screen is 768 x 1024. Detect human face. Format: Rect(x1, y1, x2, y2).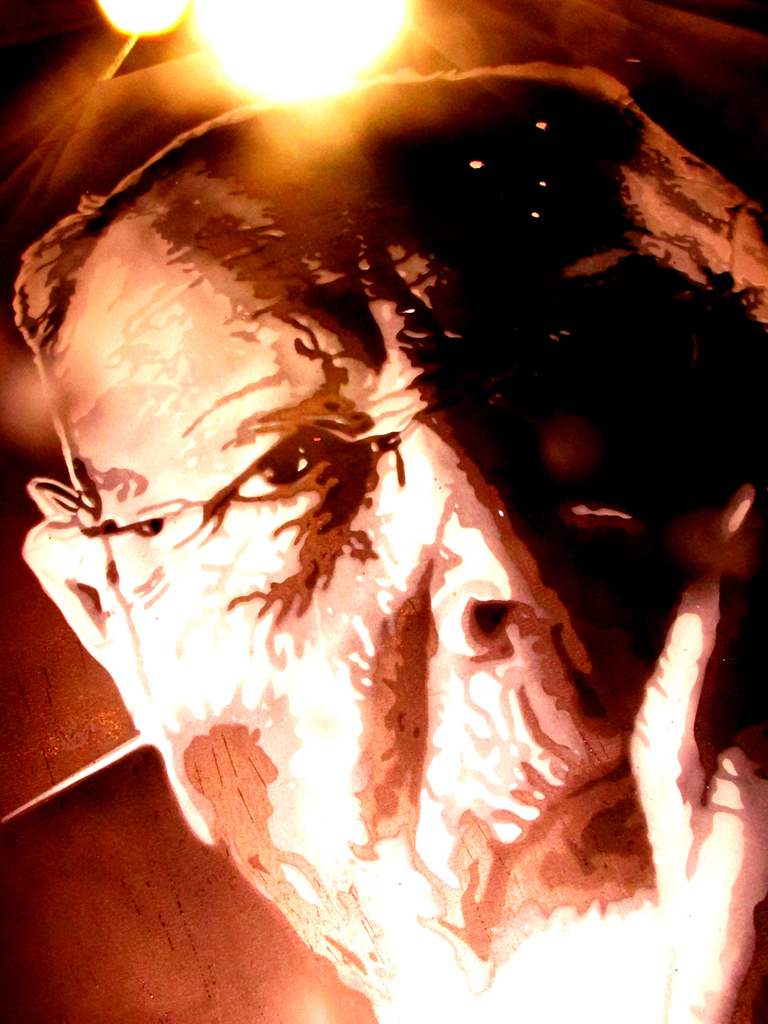
Rect(21, 131, 767, 1023).
